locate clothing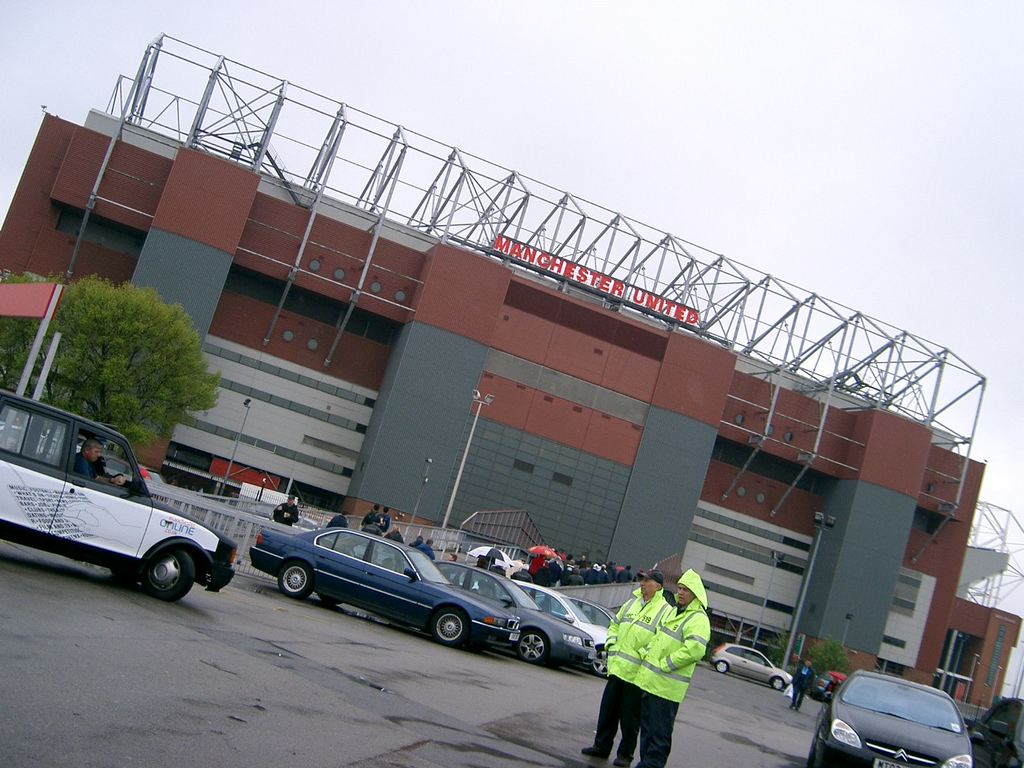
(left=380, top=512, right=396, bottom=531)
